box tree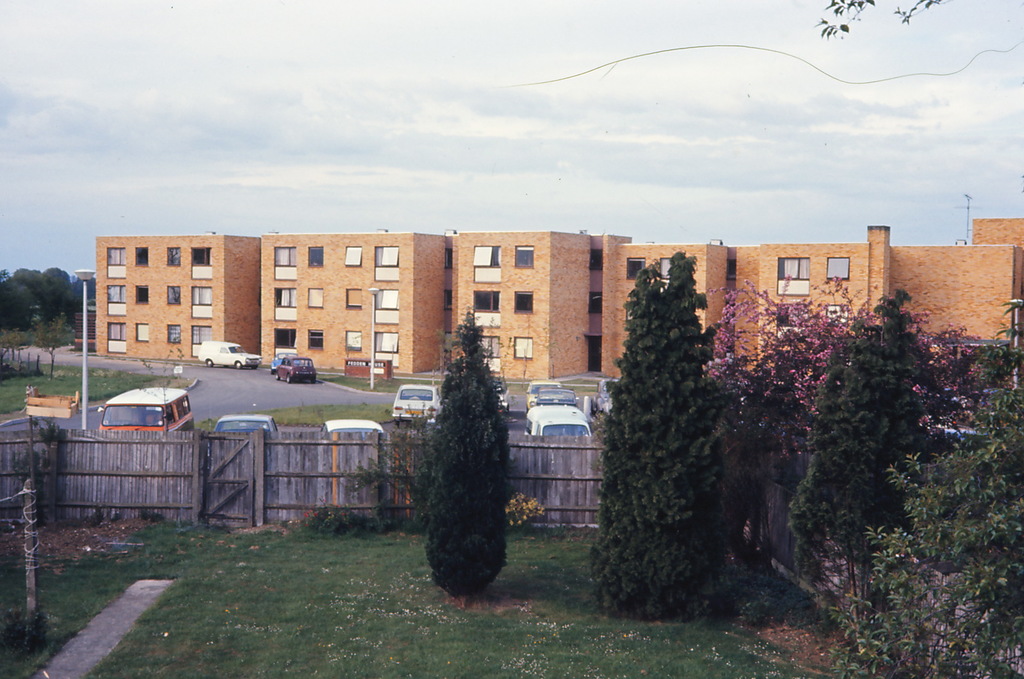
x1=661 y1=250 x2=713 y2=409
